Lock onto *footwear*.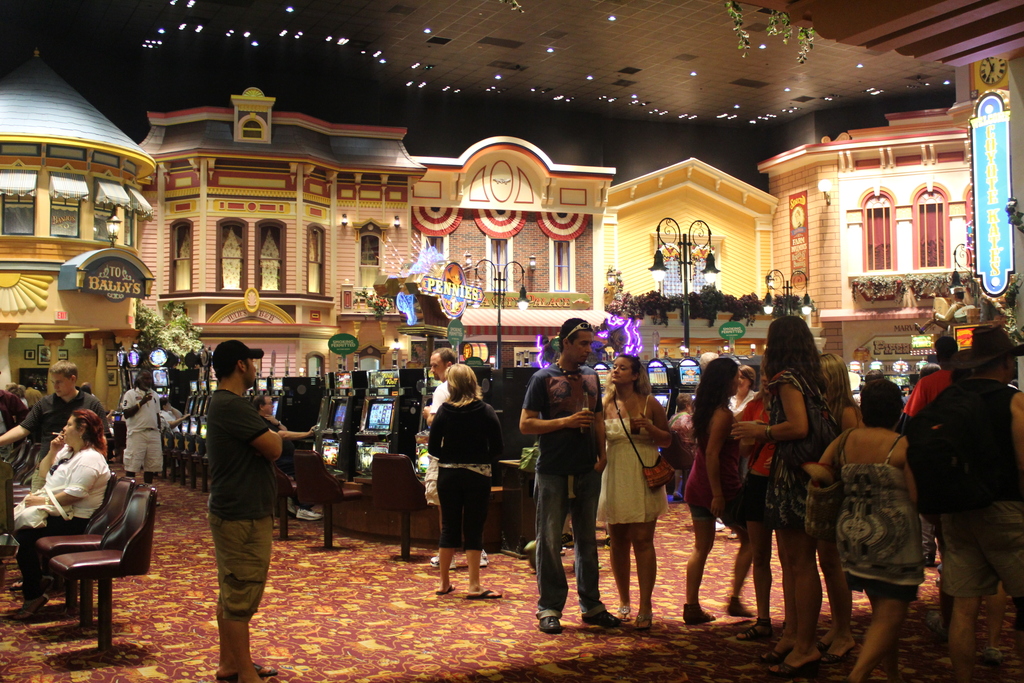
Locked: left=725, top=597, right=751, bottom=614.
